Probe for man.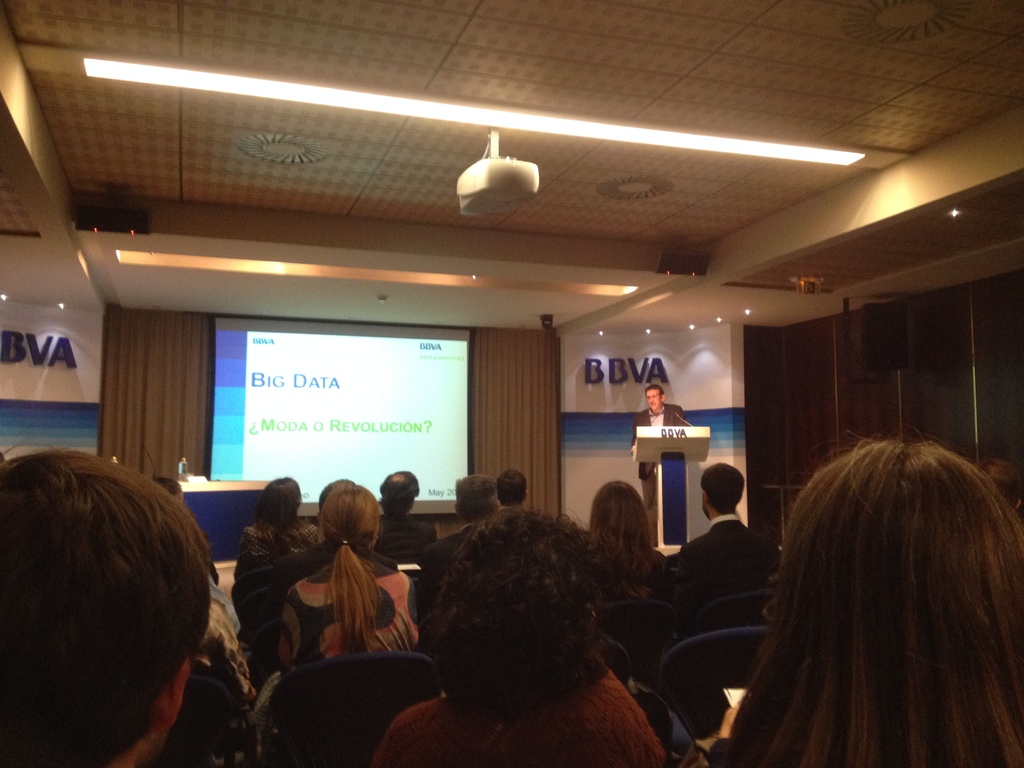
Probe result: Rect(0, 420, 263, 767).
